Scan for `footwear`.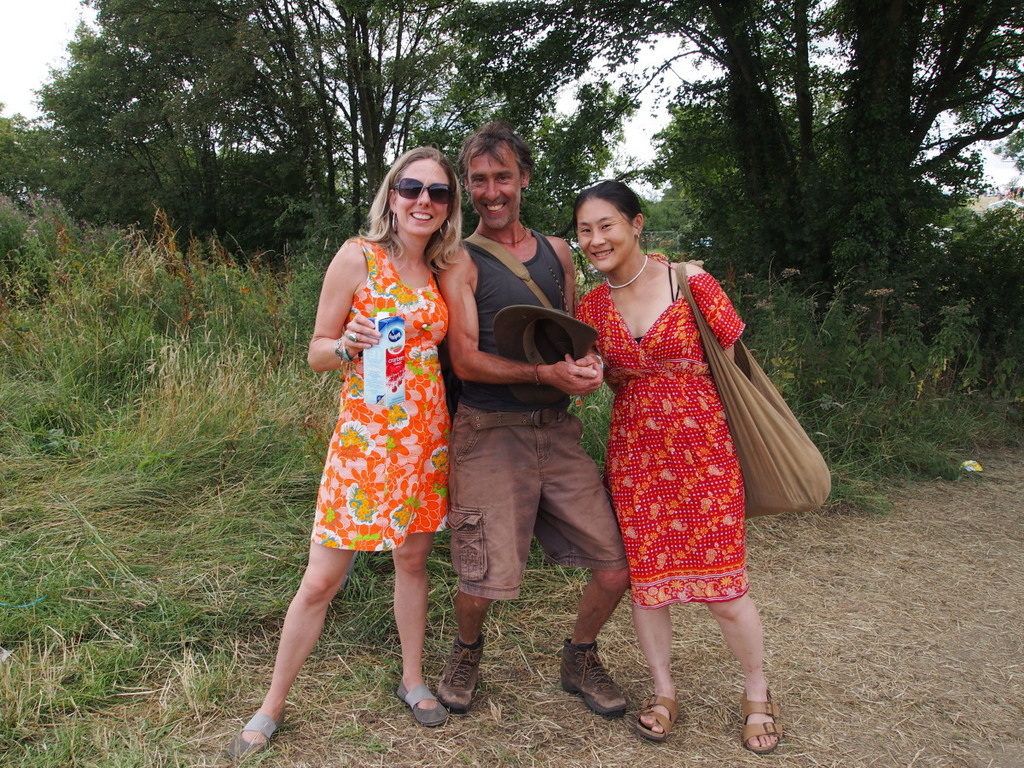
Scan result: (x1=632, y1=690, x2=678, y2=740).
